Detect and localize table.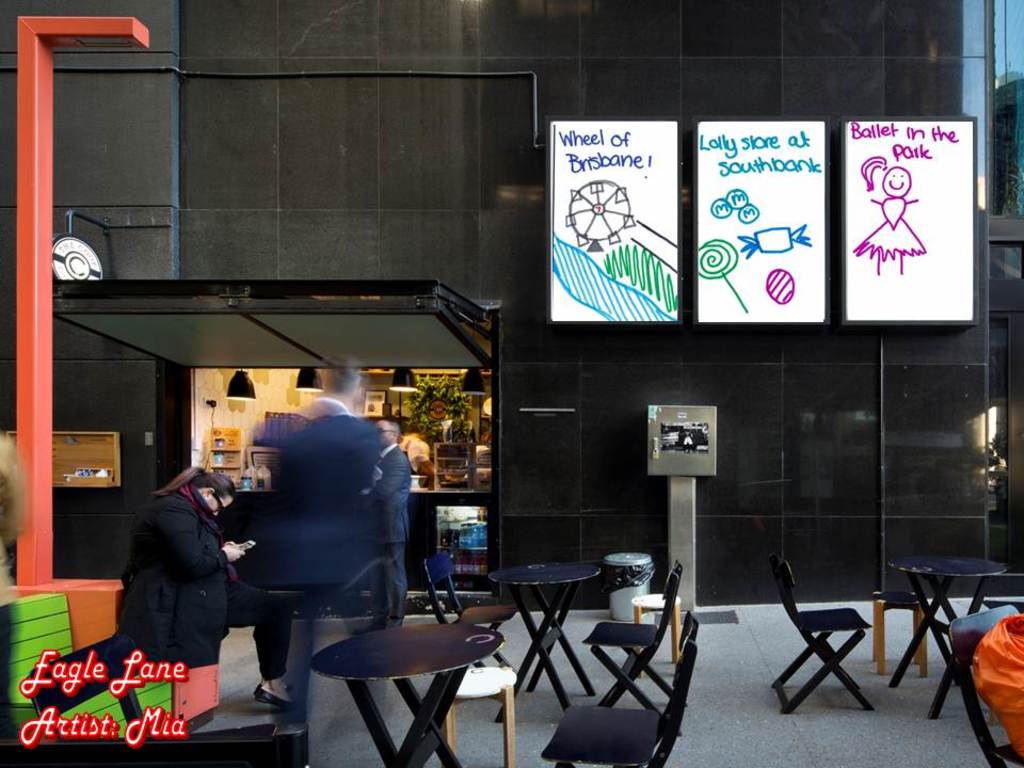
Localized at locate(887, 524, 1023, 737).
